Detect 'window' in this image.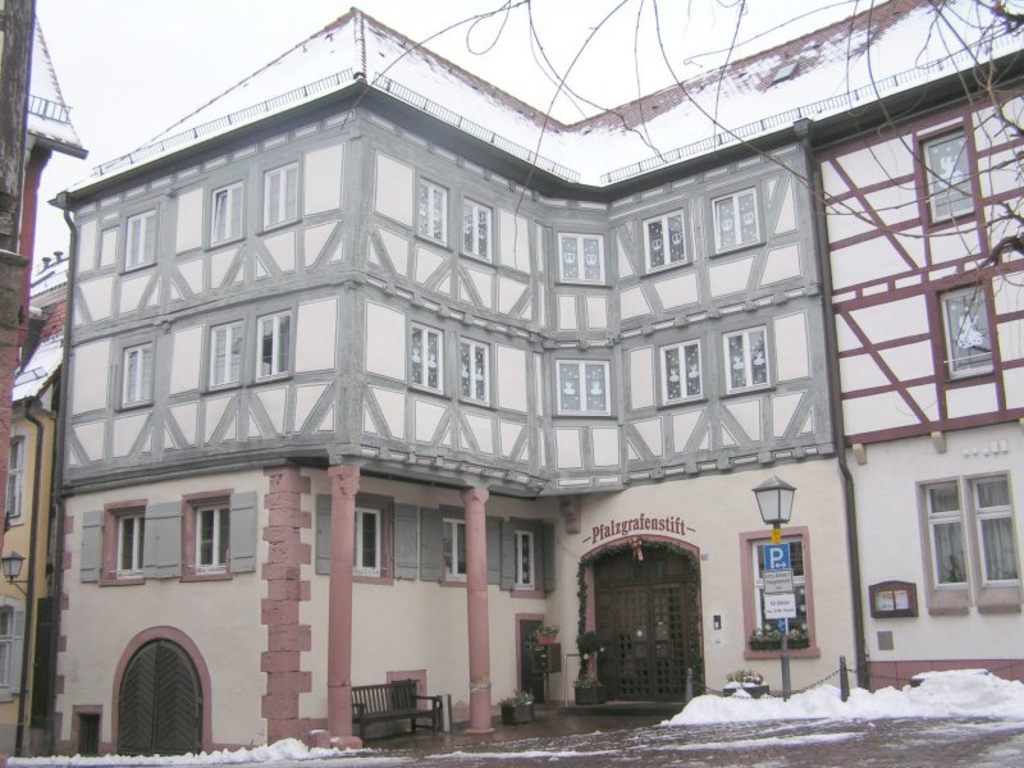
Detection: select_region(503, 518, 558, 603).
